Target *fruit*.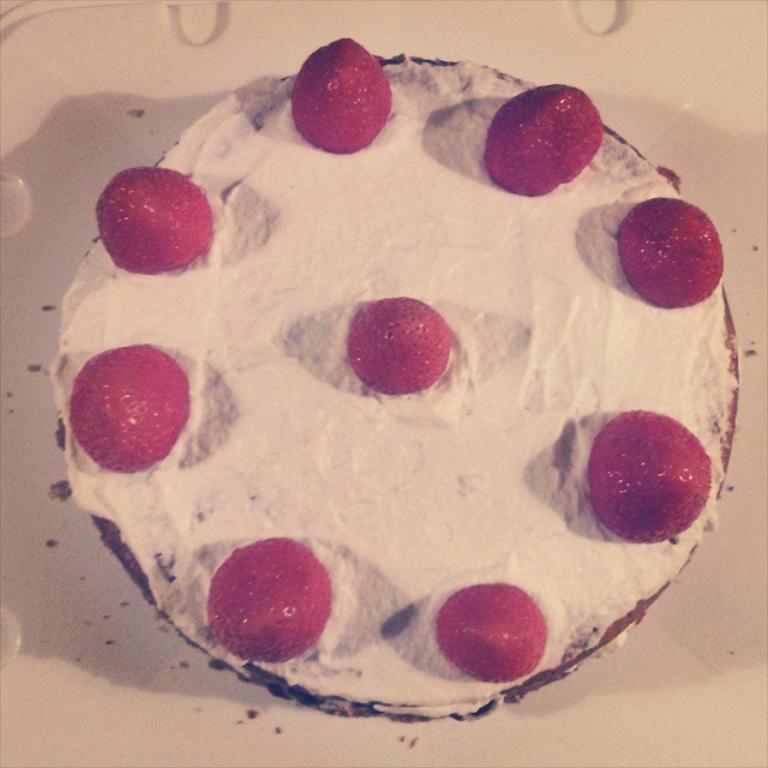
Target region: 438,582,550,686.
